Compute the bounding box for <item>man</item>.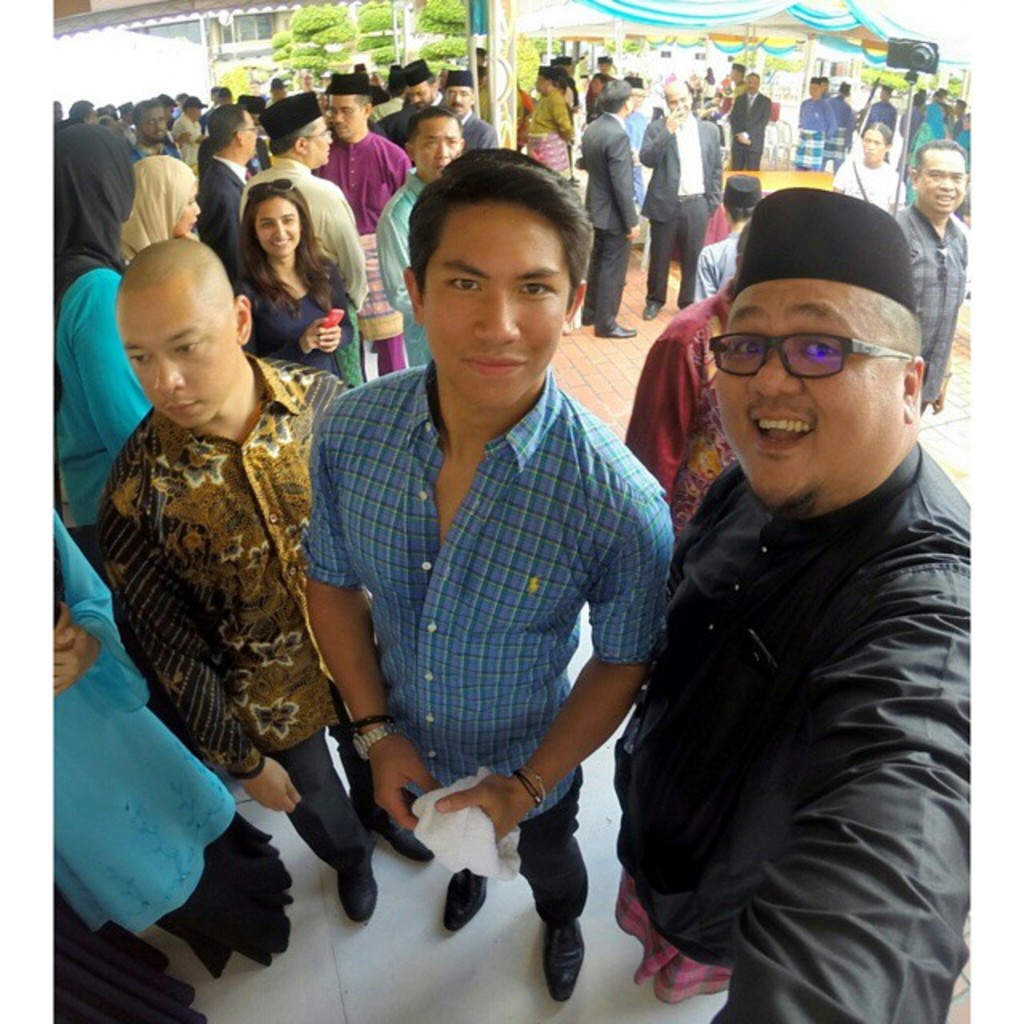
crop(526, 64, 571, 182).
